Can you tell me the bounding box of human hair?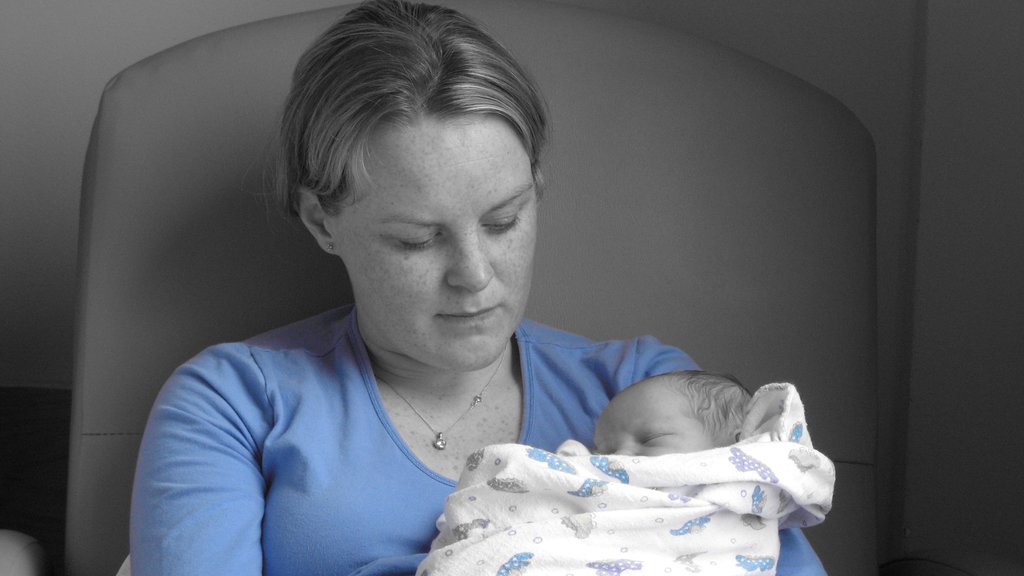
locate(319, 62, 537, 264).
